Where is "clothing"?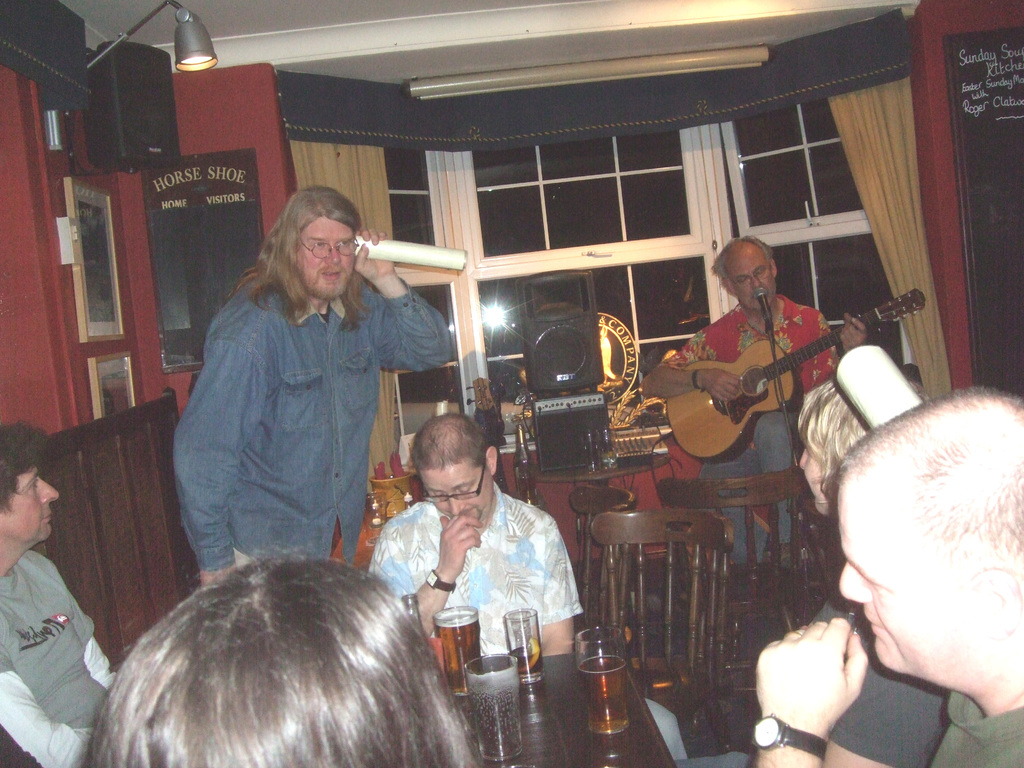
l=0, t=555, r=125, b=767.
